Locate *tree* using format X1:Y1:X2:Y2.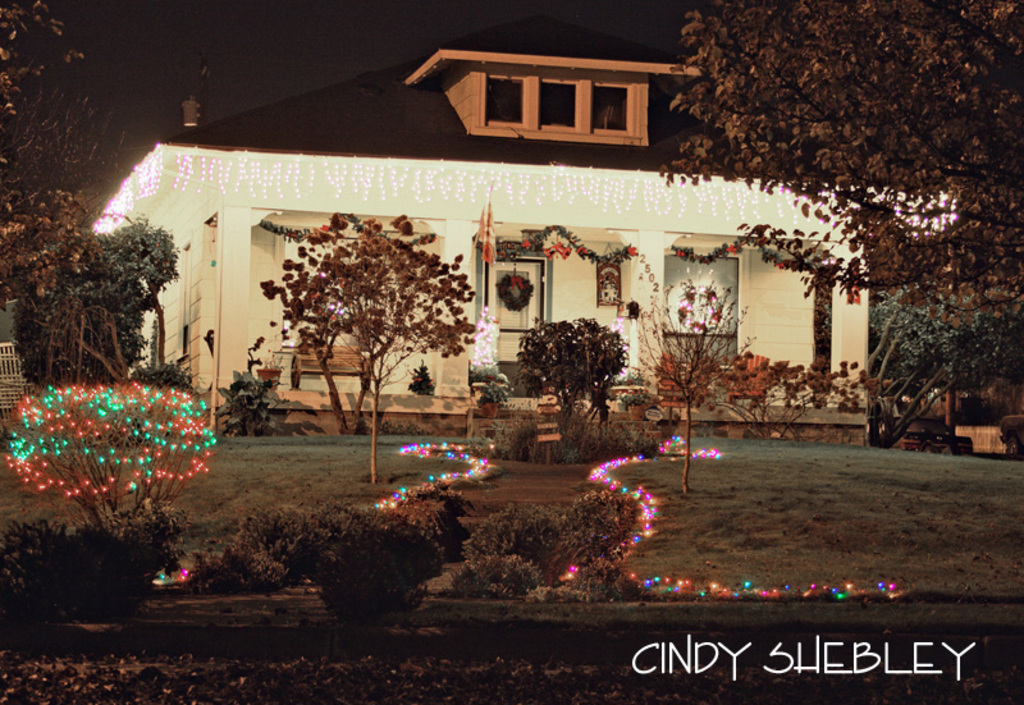
622:271:764:499.
